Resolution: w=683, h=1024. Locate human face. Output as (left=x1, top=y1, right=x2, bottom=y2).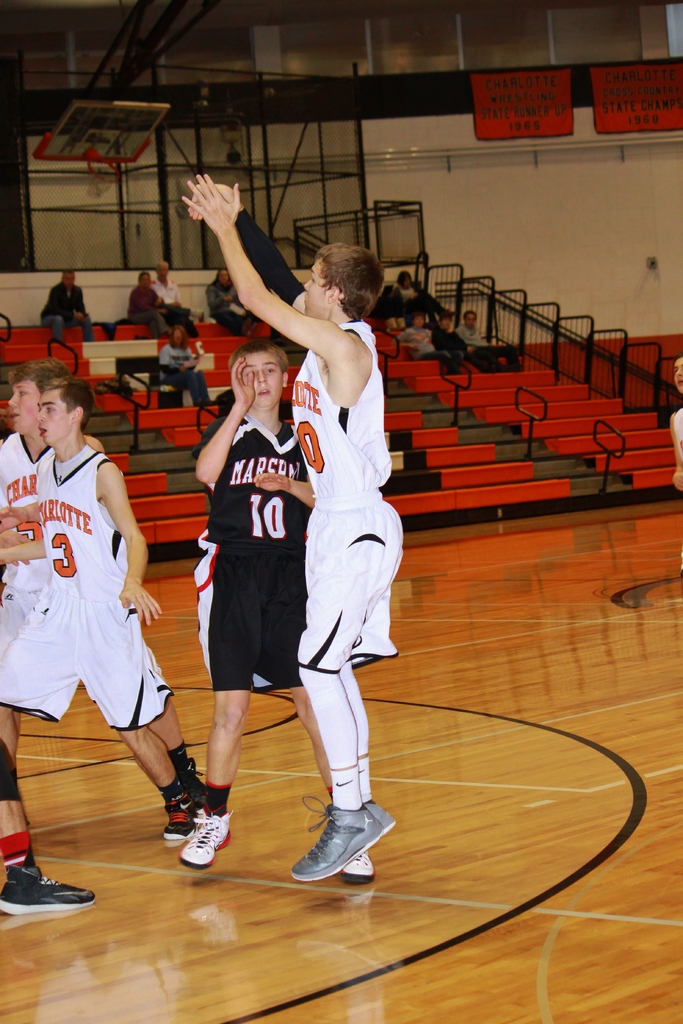
(left=411, top=316, right=422, bottom=332).
